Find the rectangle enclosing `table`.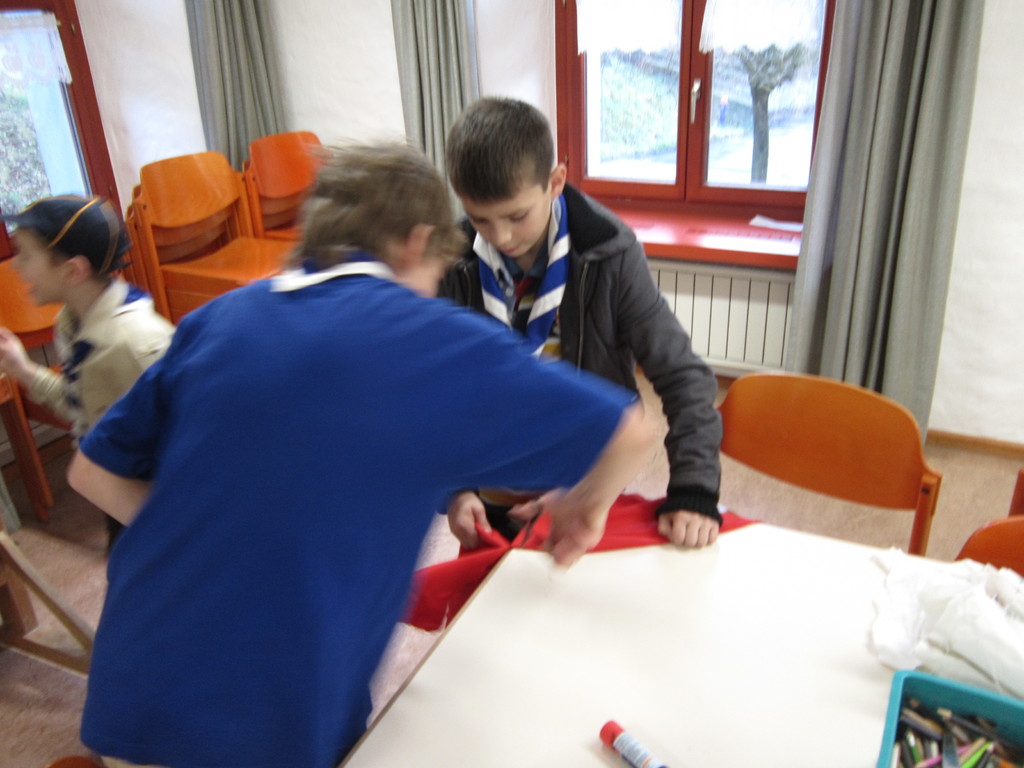
[left=336, top=487, right=1023, bottom=766].
